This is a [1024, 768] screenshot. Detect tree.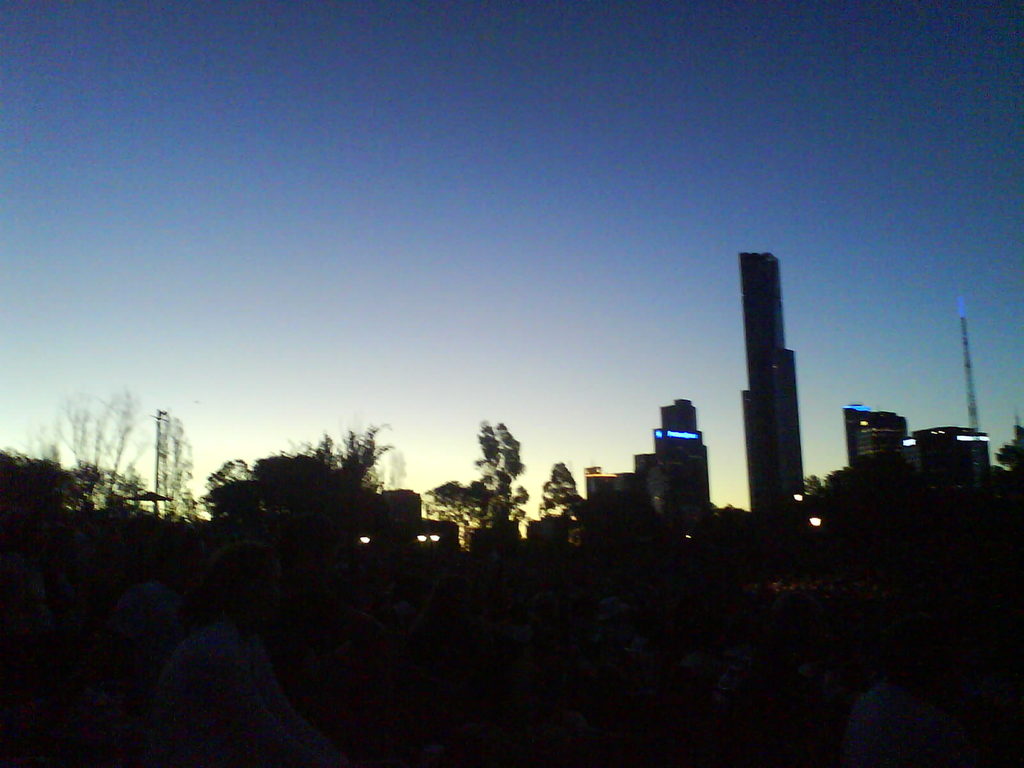
l=15, t=381, r=174, b=511.
